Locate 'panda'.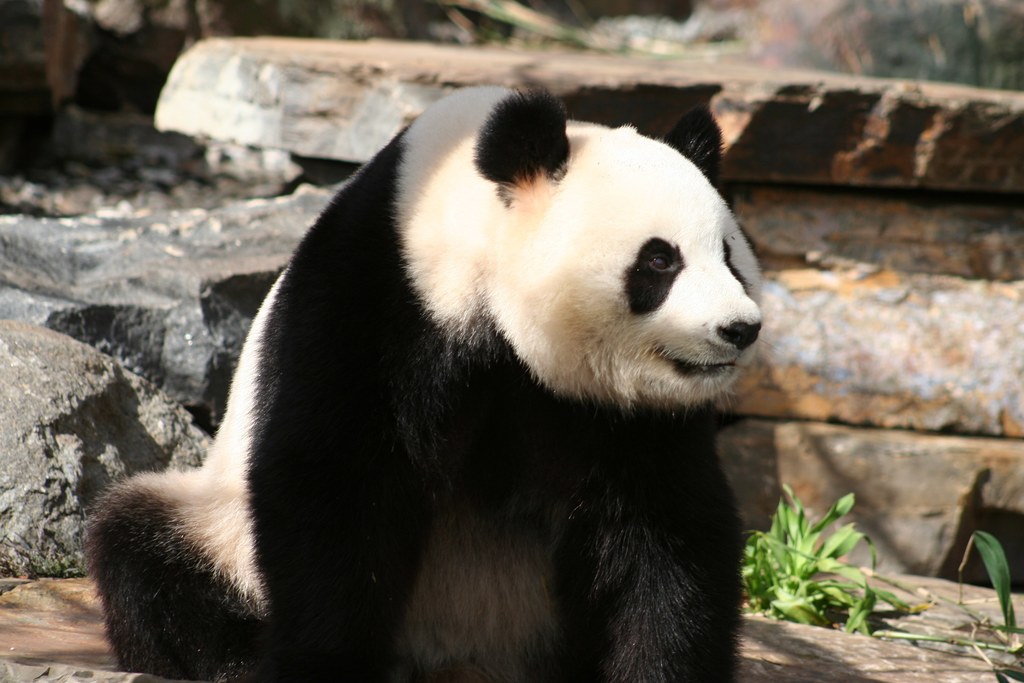
Bounding box: 84 81 764 682.
